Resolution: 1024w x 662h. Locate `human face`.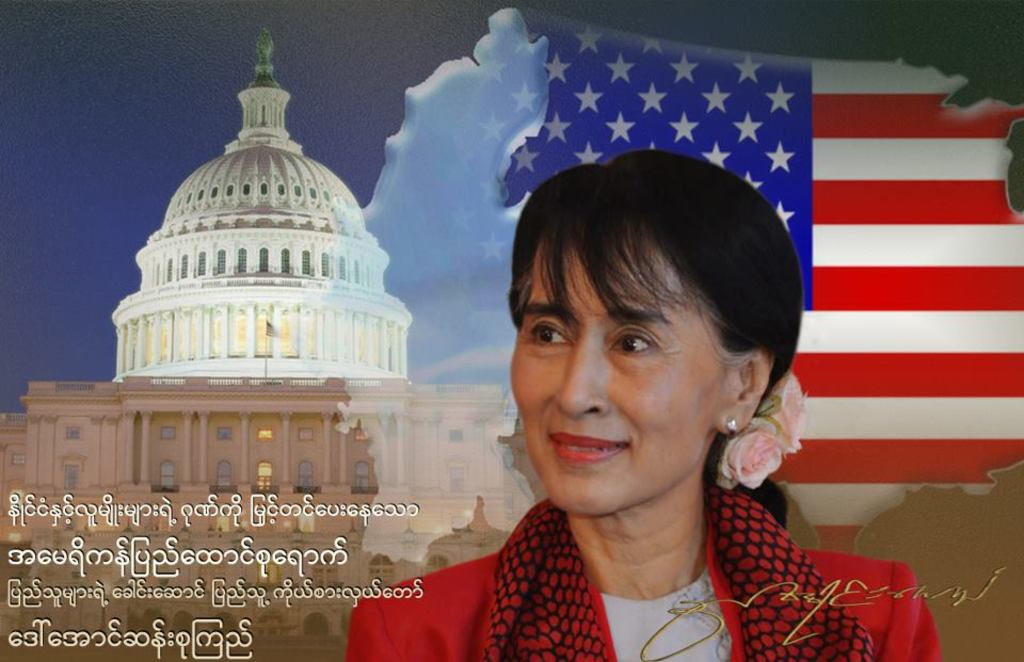
bbox=(511, 220, 726, 520).
